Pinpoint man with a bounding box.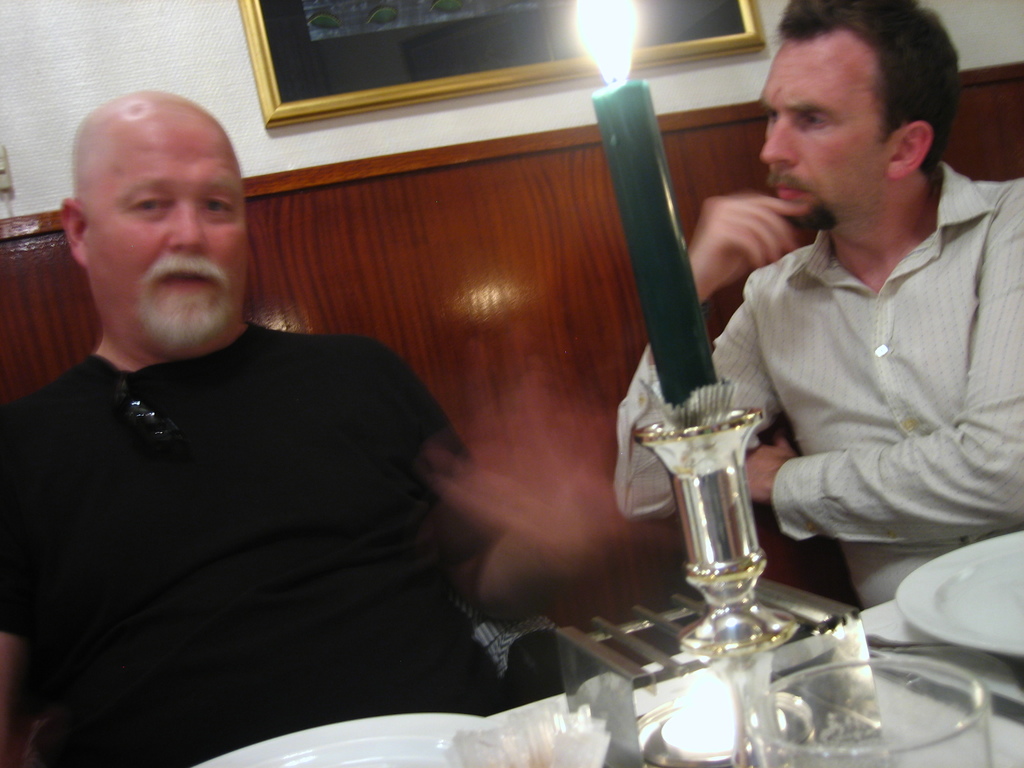
35,49,668,740.
